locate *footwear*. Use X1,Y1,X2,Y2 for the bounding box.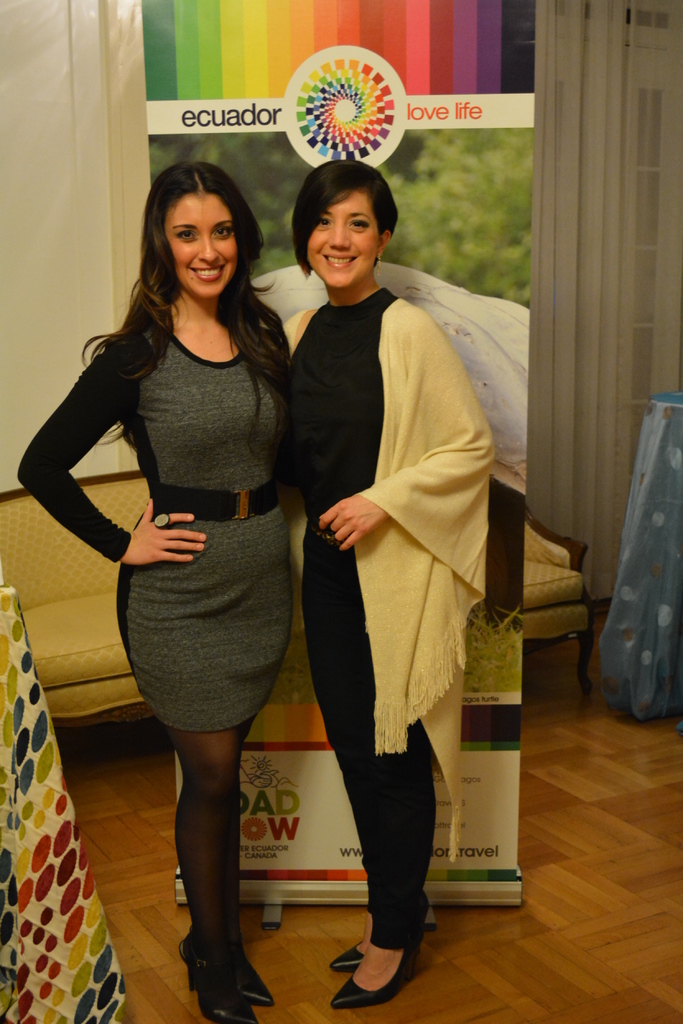
184,944,252,1023.
